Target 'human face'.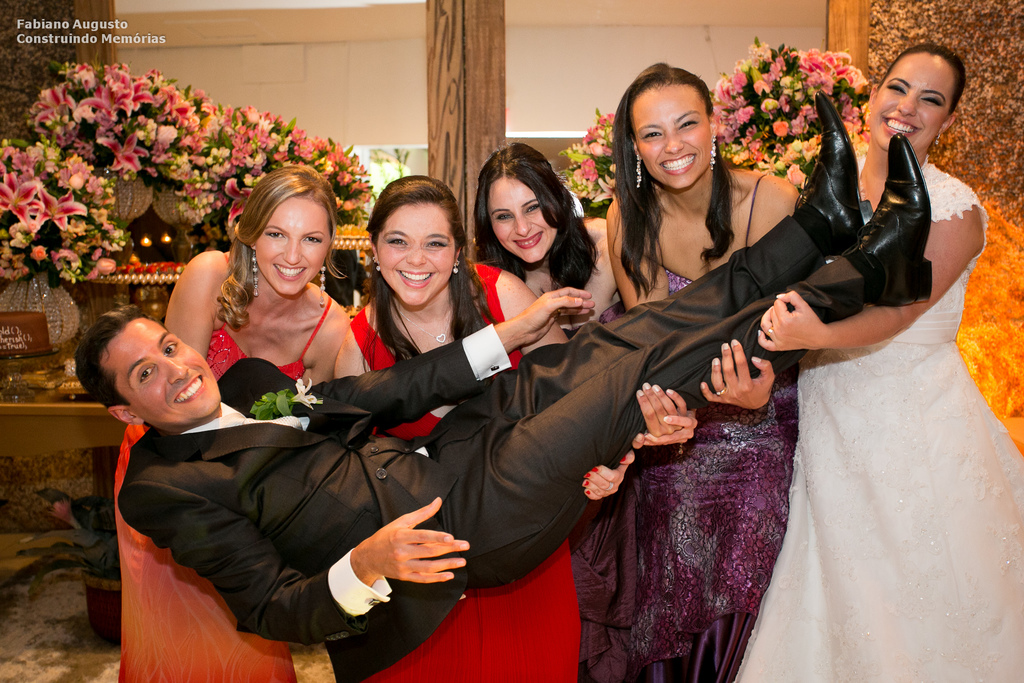
Target region: 103, 320, 220, 418.
